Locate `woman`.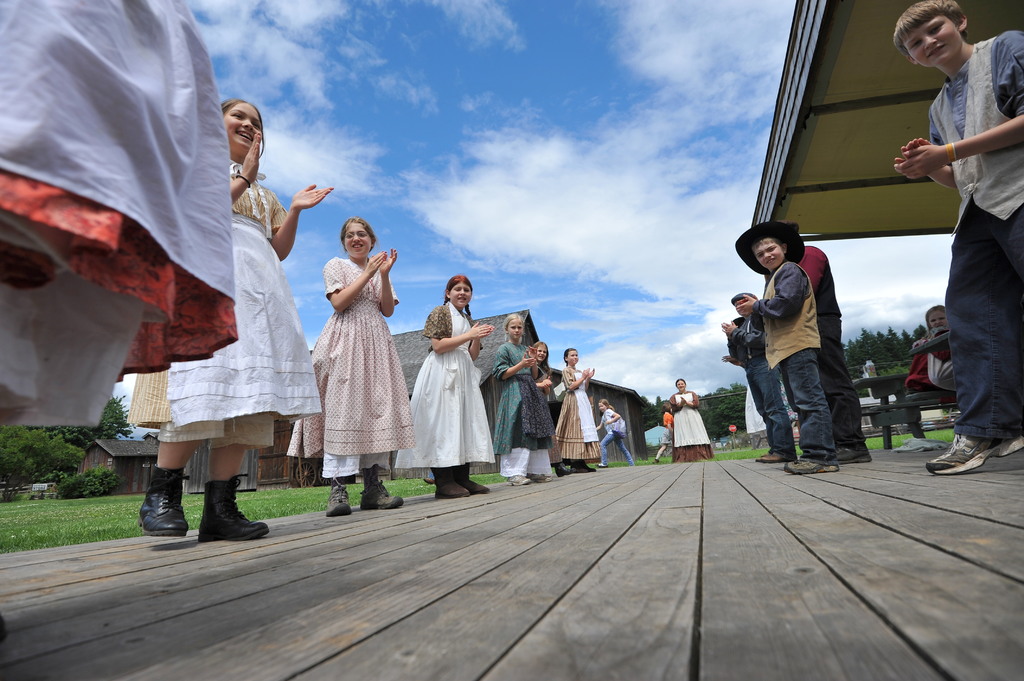
Bounding box: (left=390, top=262, right=517, bottom=521).
